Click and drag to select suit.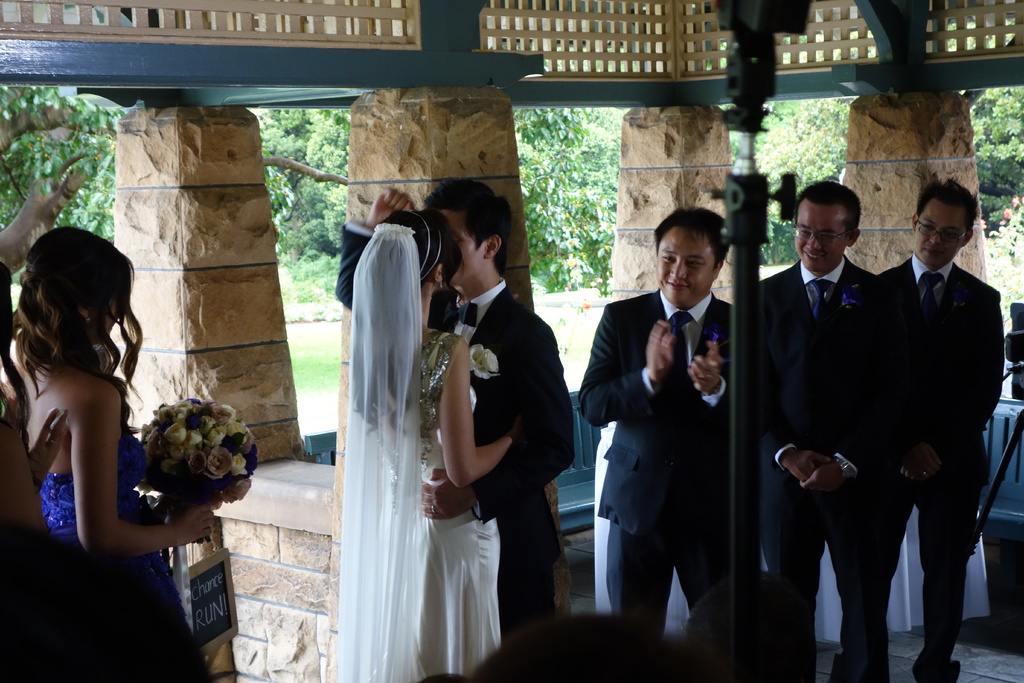
Selection: pyautogui.locateOnScreen(883, 252, 1010, 682).
